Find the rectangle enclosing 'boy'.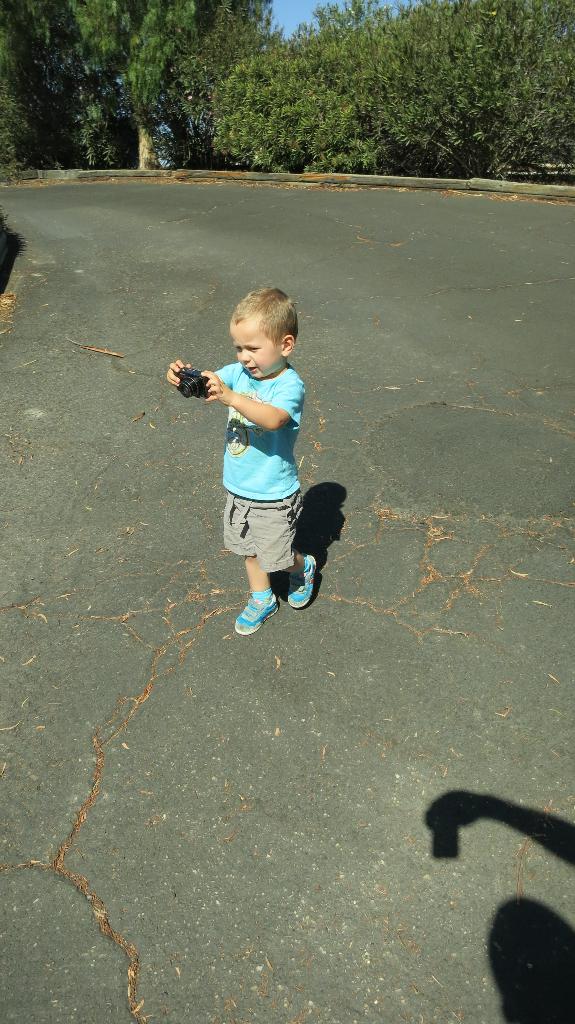
(left=164, top=287, right=320, bottom=637).
